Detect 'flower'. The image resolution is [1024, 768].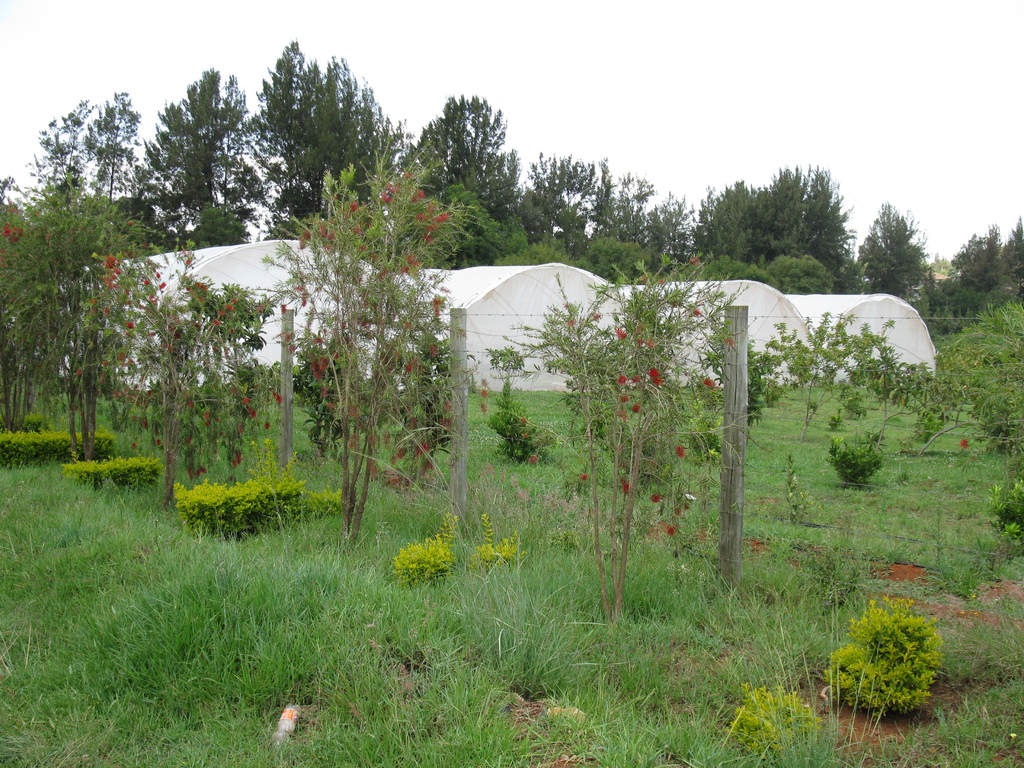
x1=675, y1=506, x2=683, y2=514.
